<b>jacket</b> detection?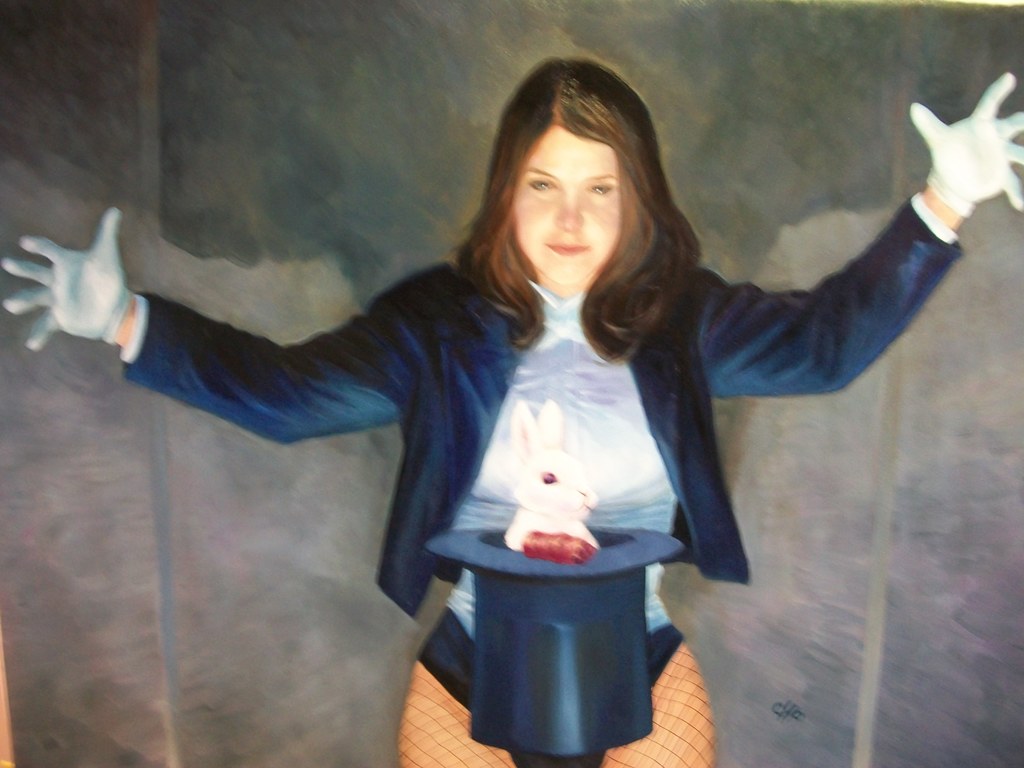
region(122, 245, 963, 616)
